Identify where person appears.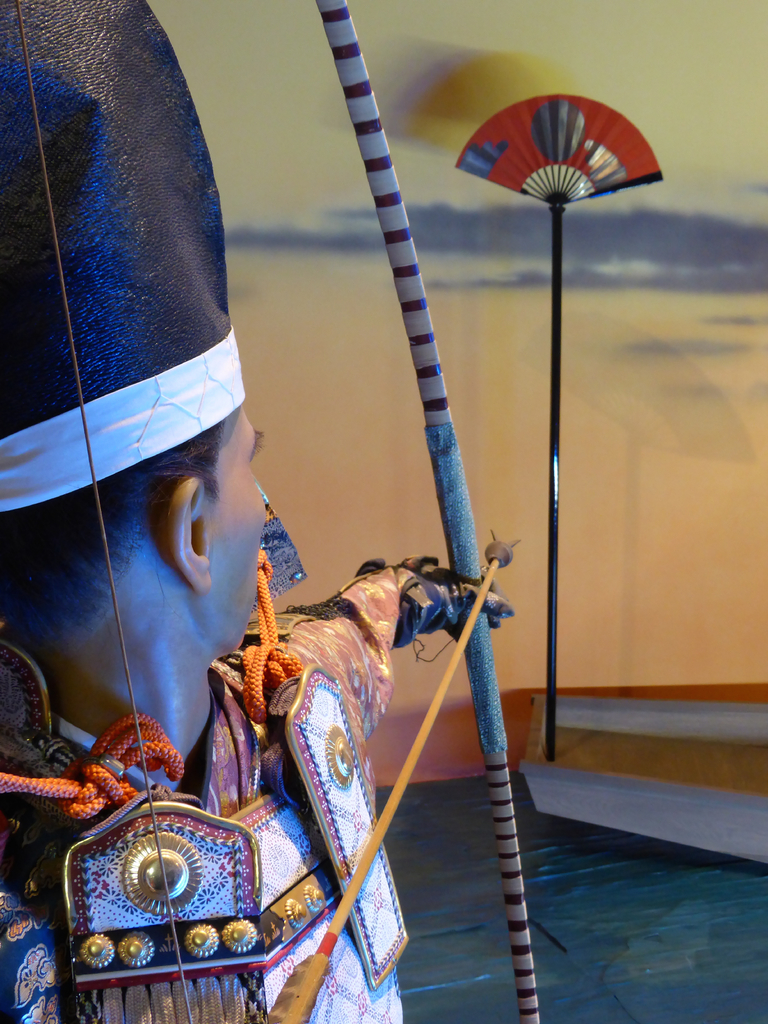
Appears at [x1=0, y1=0, x2=513, y2=1023].
